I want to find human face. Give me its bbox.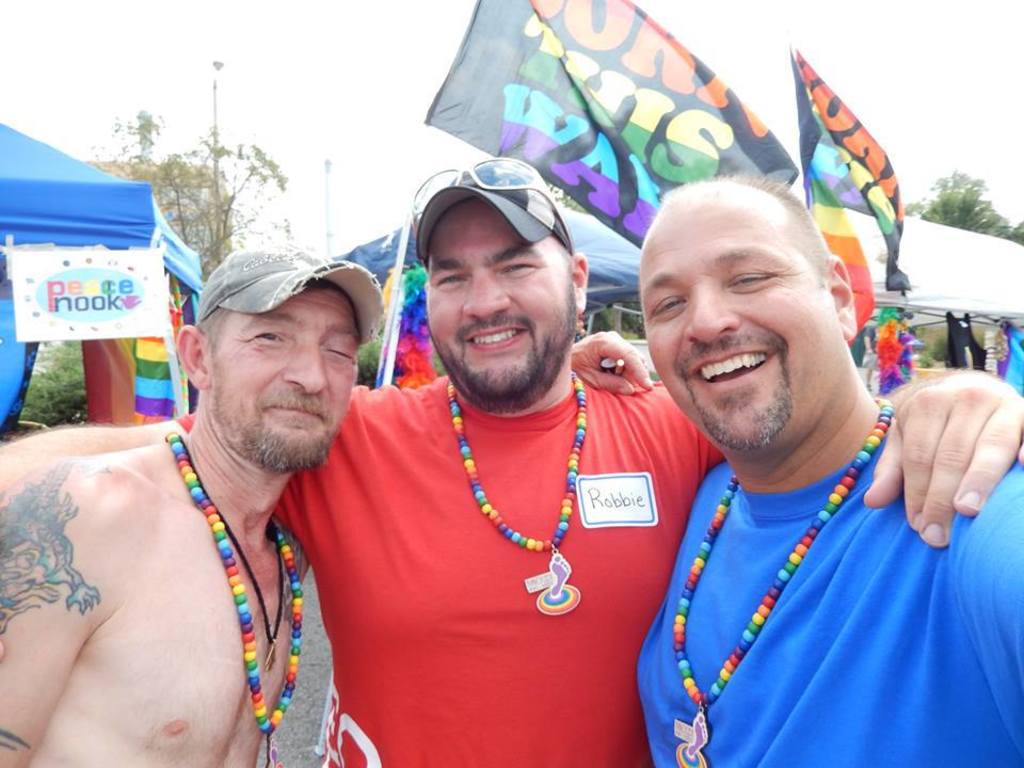
x1=217, y1=287, x2=361, y2=479.
